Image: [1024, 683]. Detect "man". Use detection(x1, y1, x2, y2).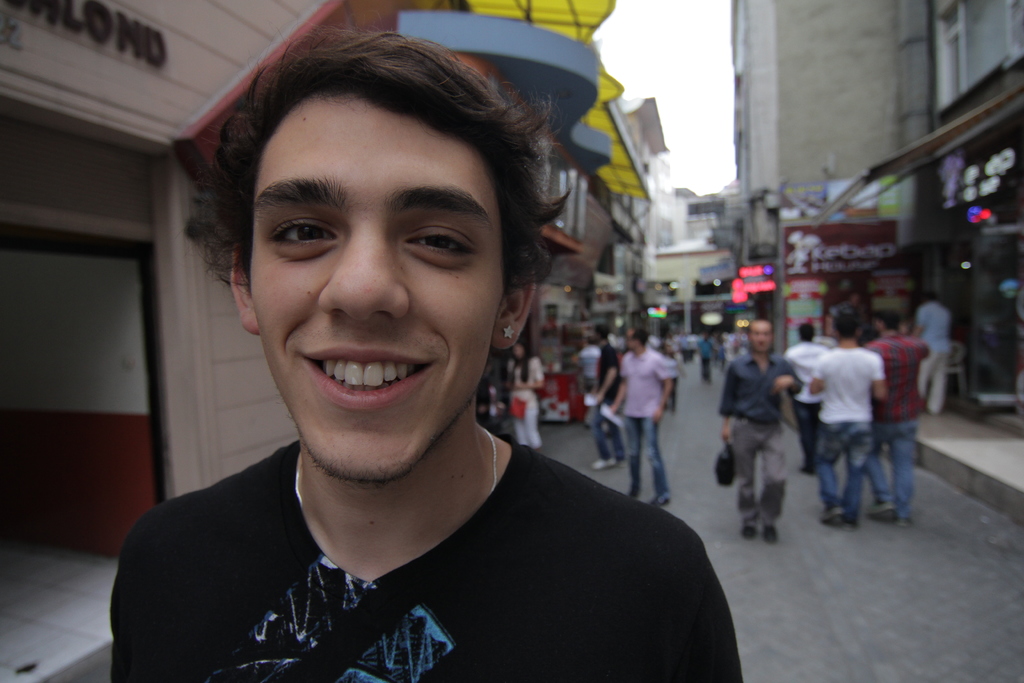
detection(805, 315, 885, 526).
